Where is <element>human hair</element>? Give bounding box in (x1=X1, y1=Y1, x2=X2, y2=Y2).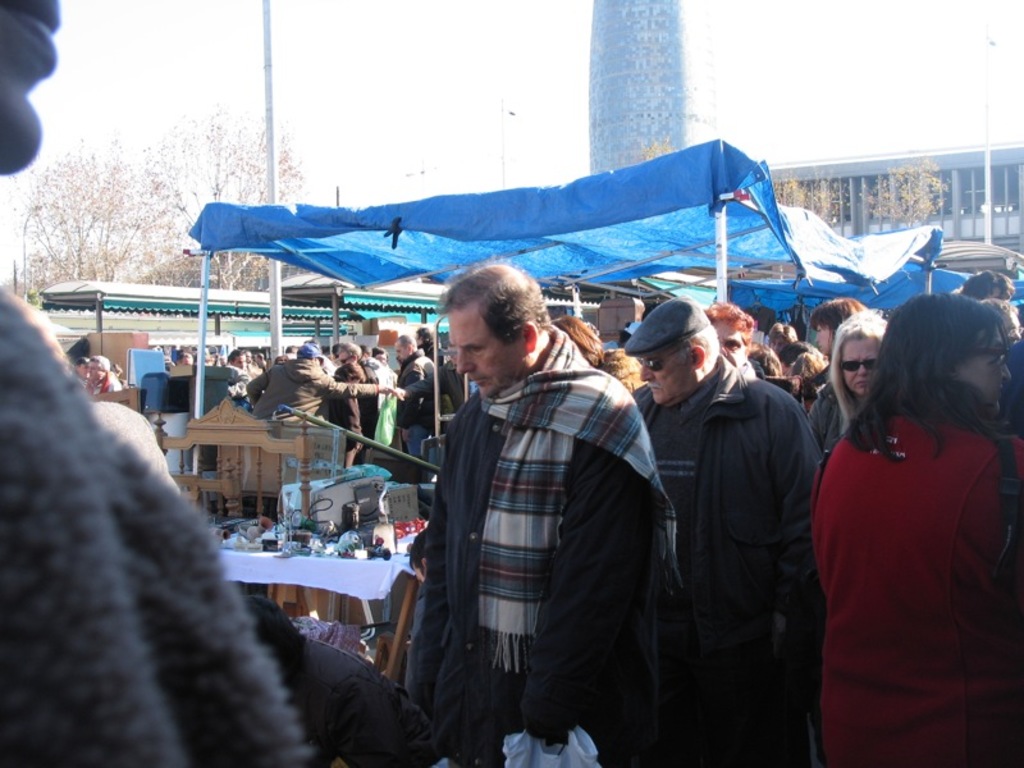
(x1=552, y1=311, x2=646, y2=394).
